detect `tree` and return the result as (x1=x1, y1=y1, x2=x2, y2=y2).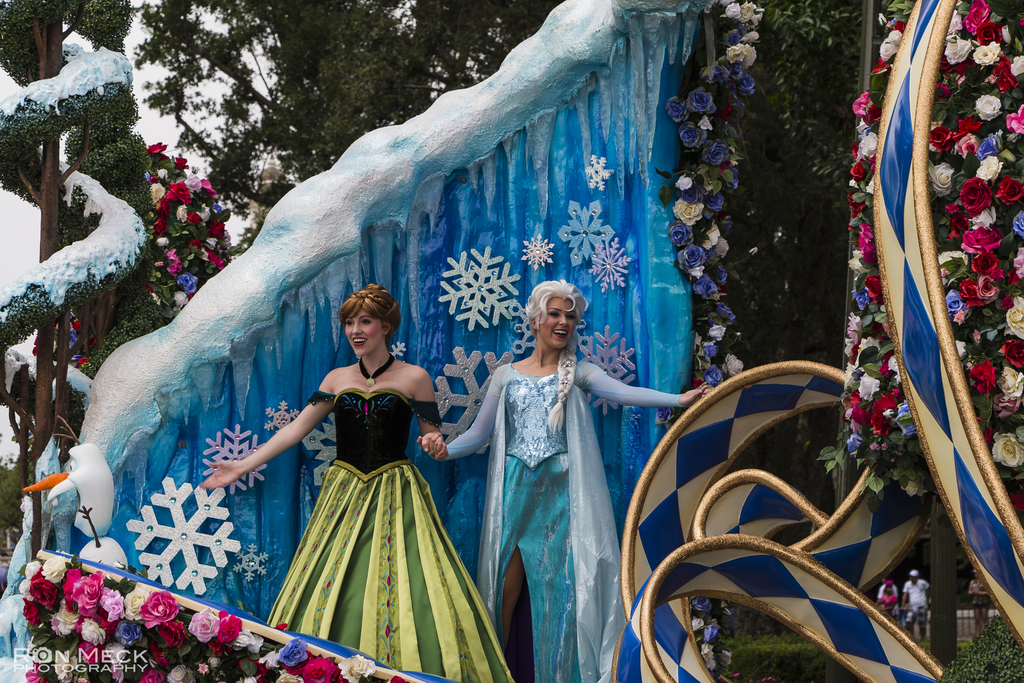
(x1=130, y1=0, x2=556, y2=207).
